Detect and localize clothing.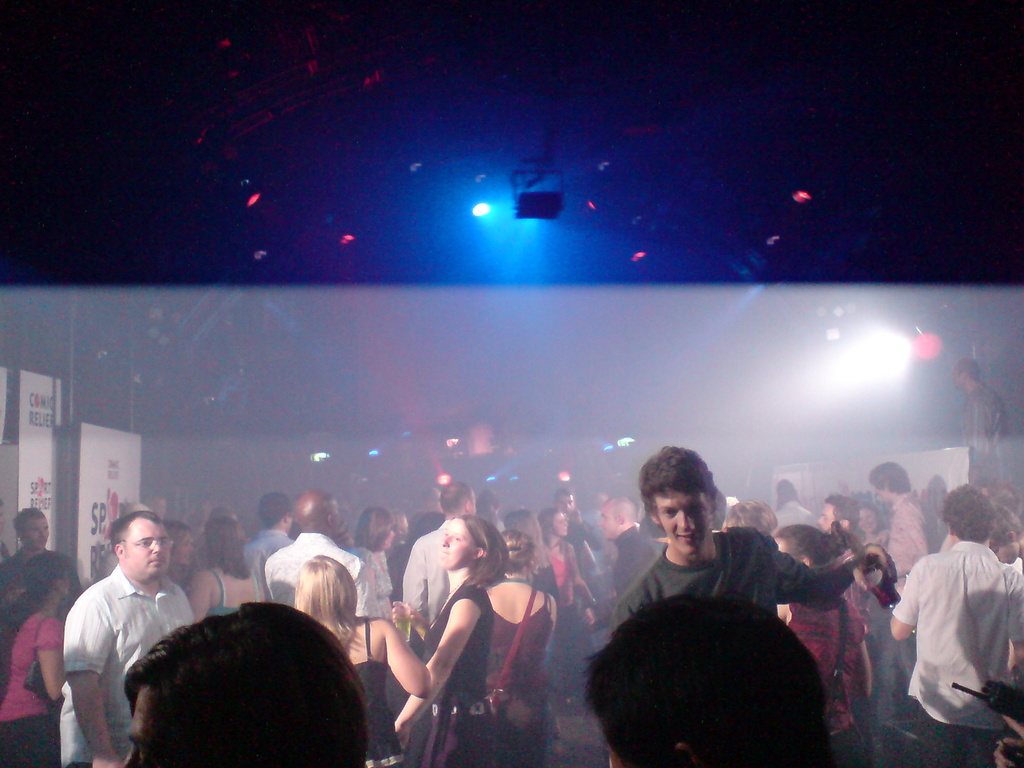
Localized at {"x1": 483, "y1": 584, "x2": 557, "y2": 767}.
